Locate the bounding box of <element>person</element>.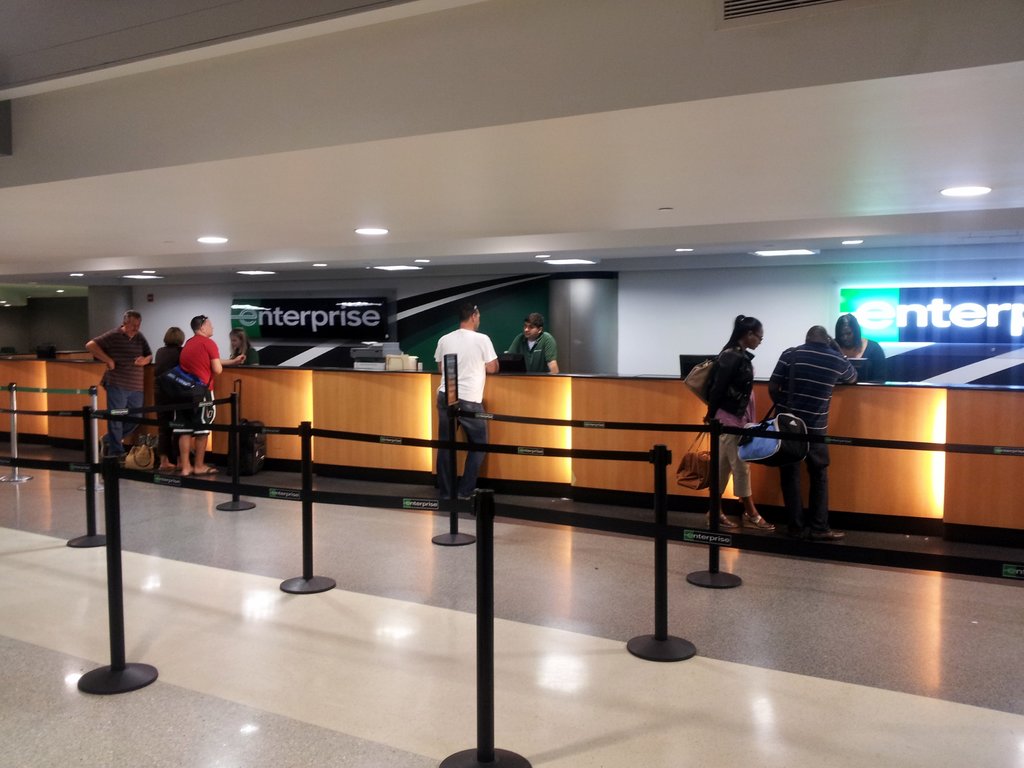
Bounding box: <bbox>152, 326, 184, 468</bbox>.
